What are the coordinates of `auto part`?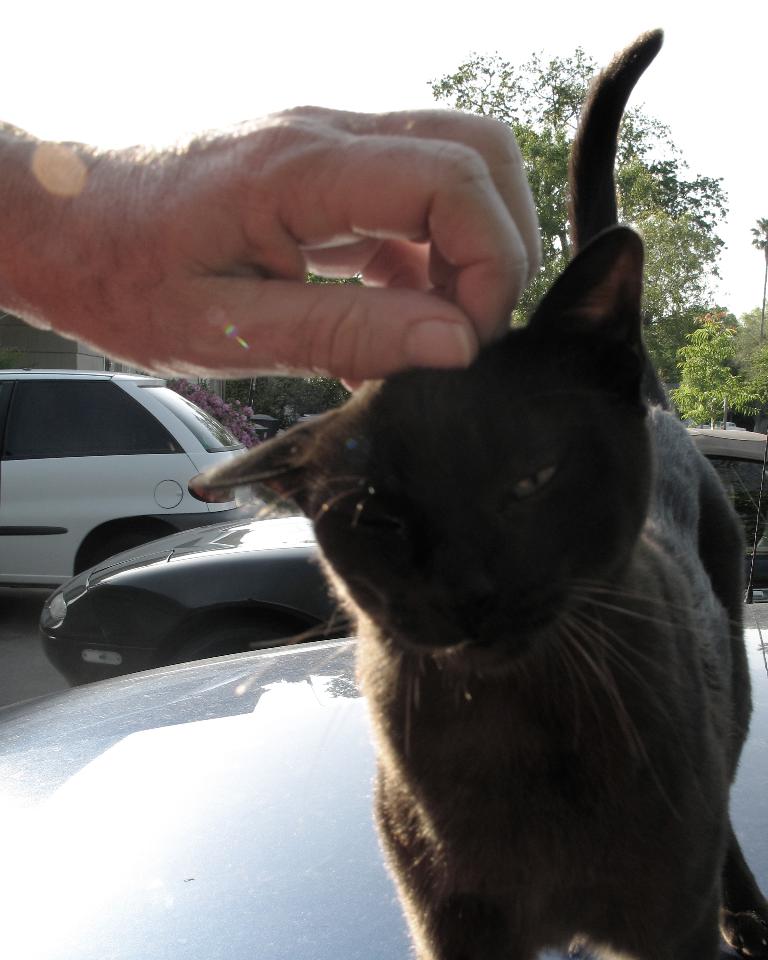
region(0, 605, 767, 959).
